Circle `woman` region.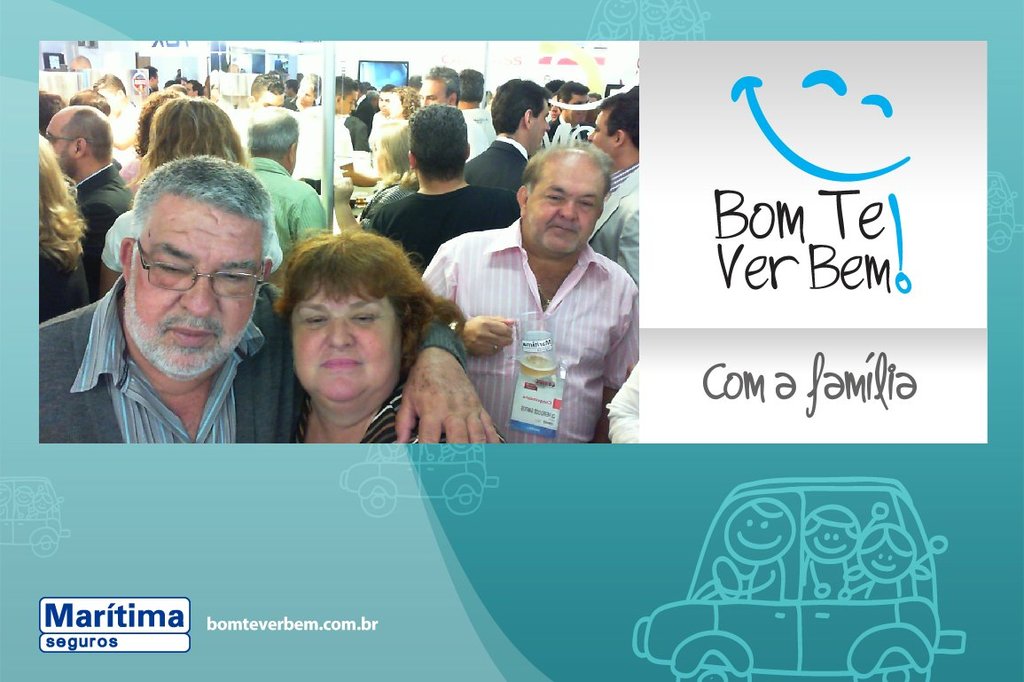
Region: region(100, 95, 280, 298).
